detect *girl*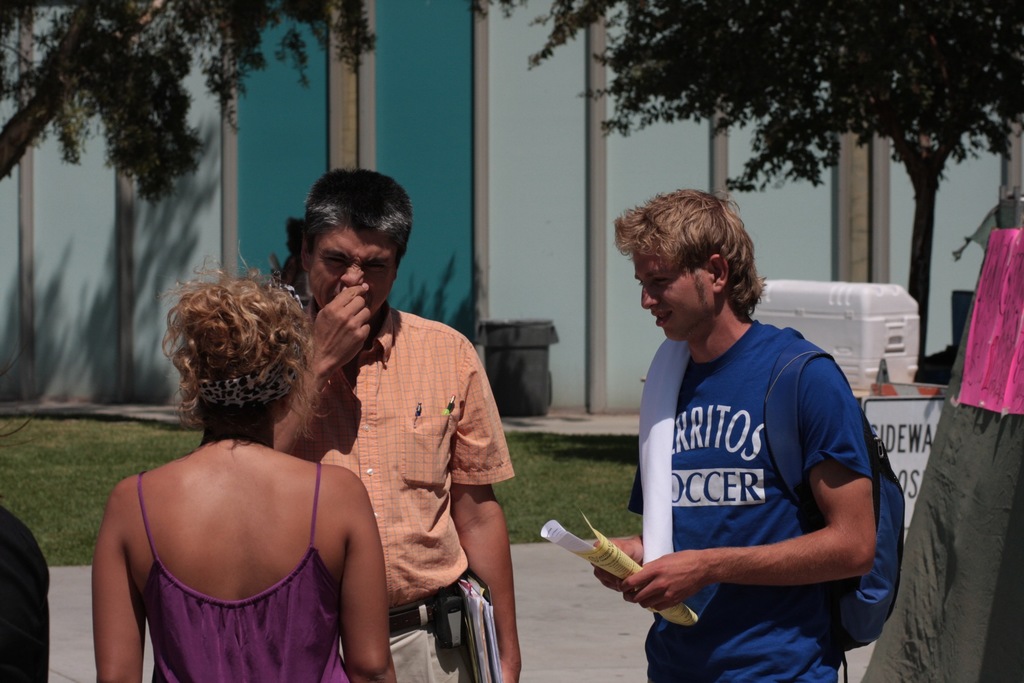
89/244/397/682
